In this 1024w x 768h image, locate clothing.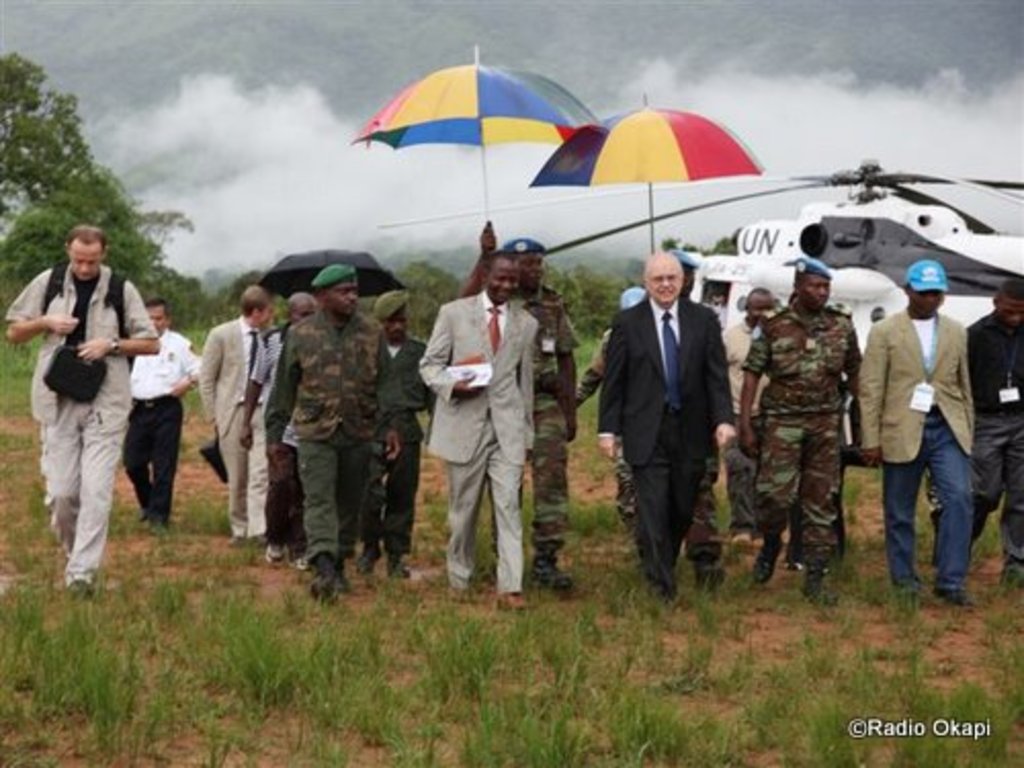
Bounding box: left=528, top=297, right=567, bottom=432.
